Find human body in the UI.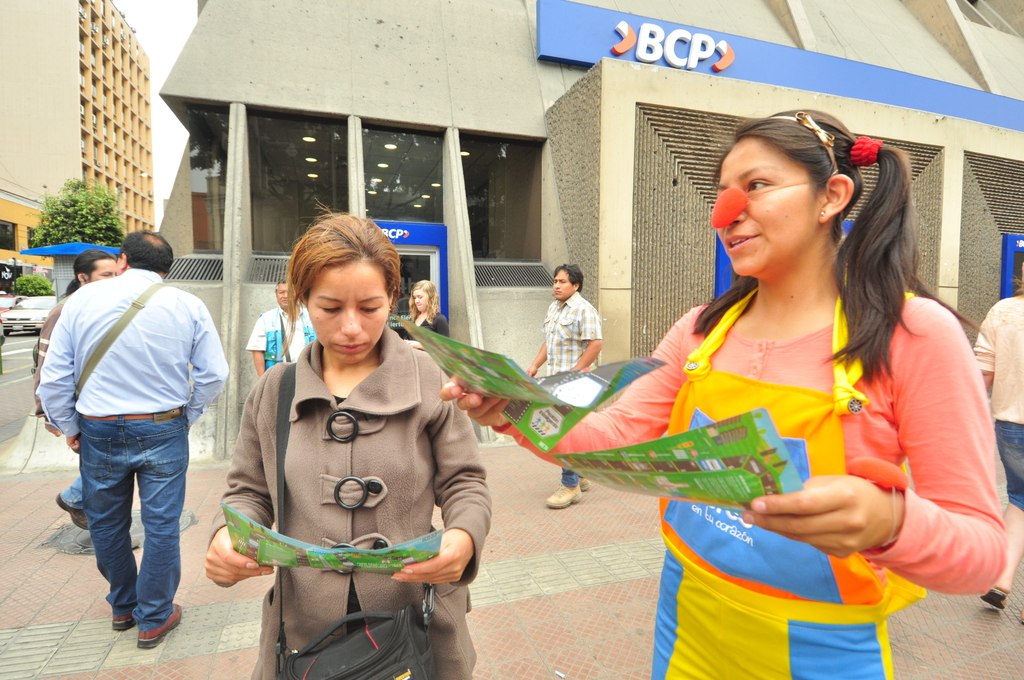
UI element at locate(205, 235, 484, 669).
